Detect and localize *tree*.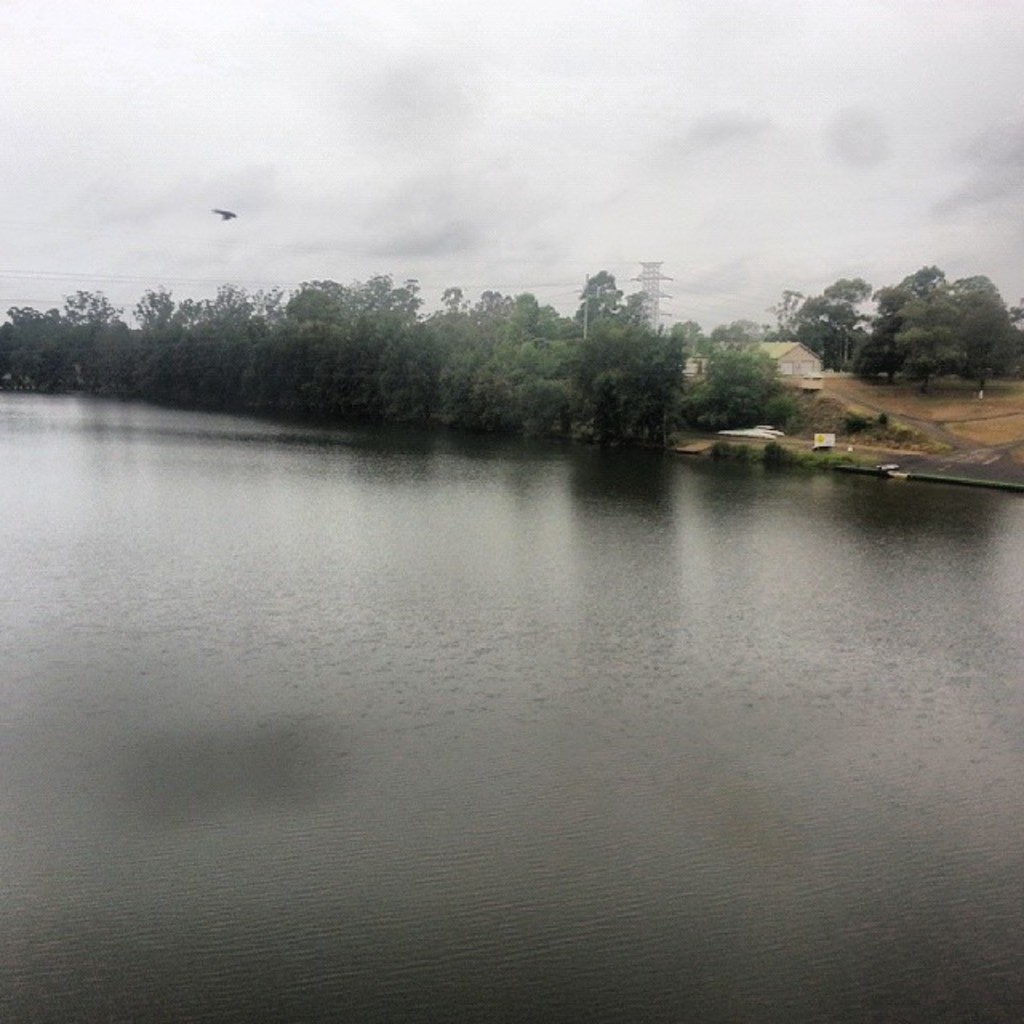
Localized at x1=861, y1=267, x2=1022, y2=387.
